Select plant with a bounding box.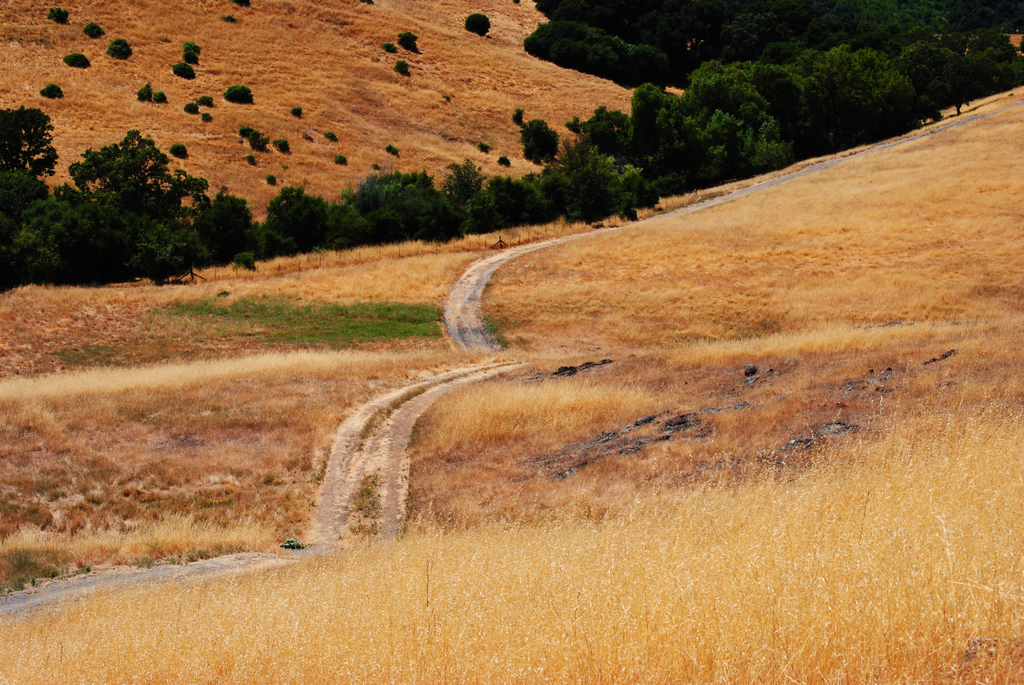
rect(303, 134, 318, 148).
